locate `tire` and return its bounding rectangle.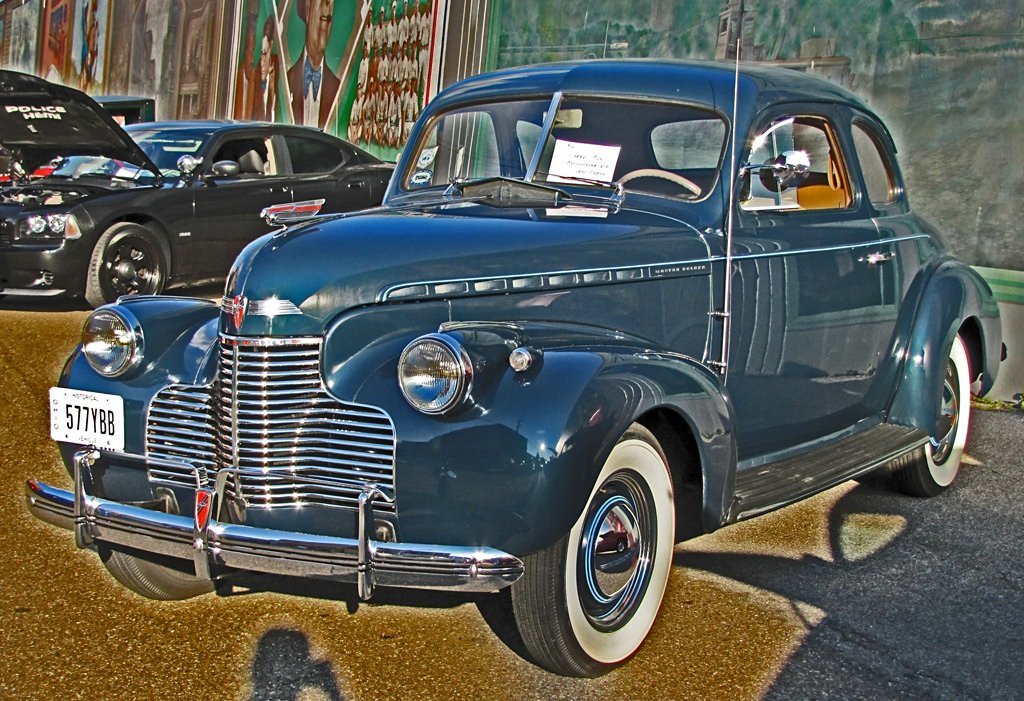
[98, 545, 245, 600].
